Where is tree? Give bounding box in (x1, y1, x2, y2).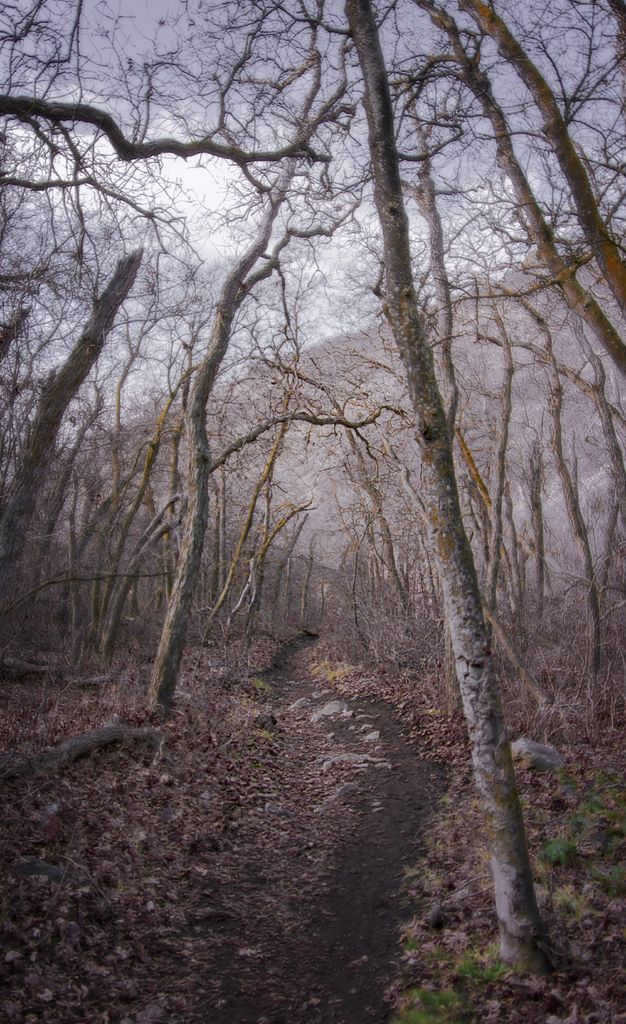
(465, 315, 609, 703).
